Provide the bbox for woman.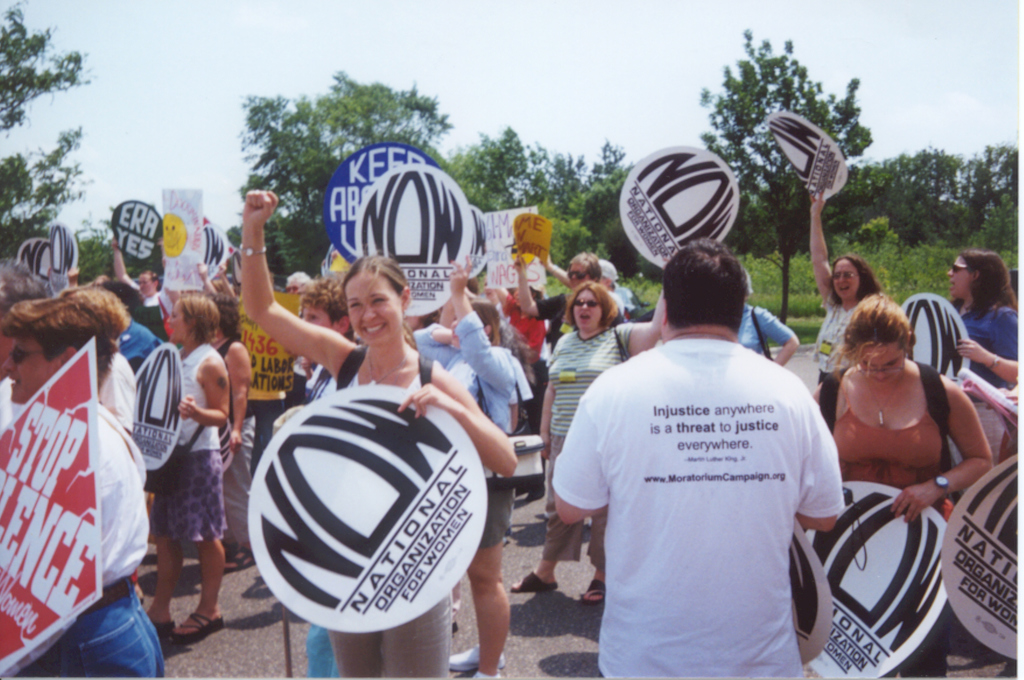
{"left": 820, "top": 266, "right": 990, "bottom": 613}.
